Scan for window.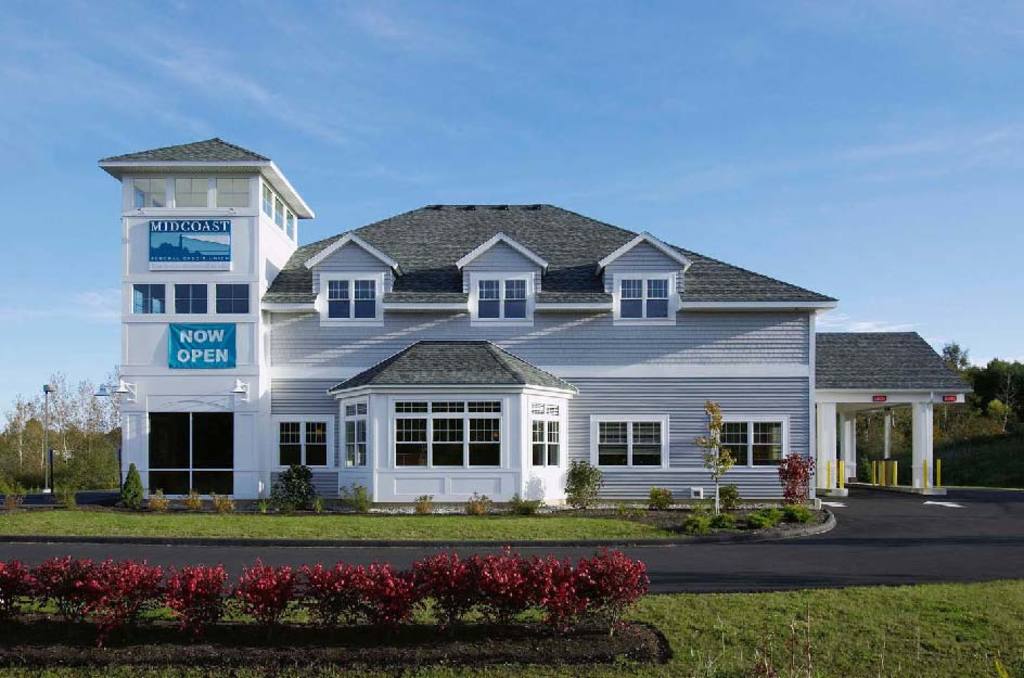
Scan result: Rect(131, 284, 164, 317).
